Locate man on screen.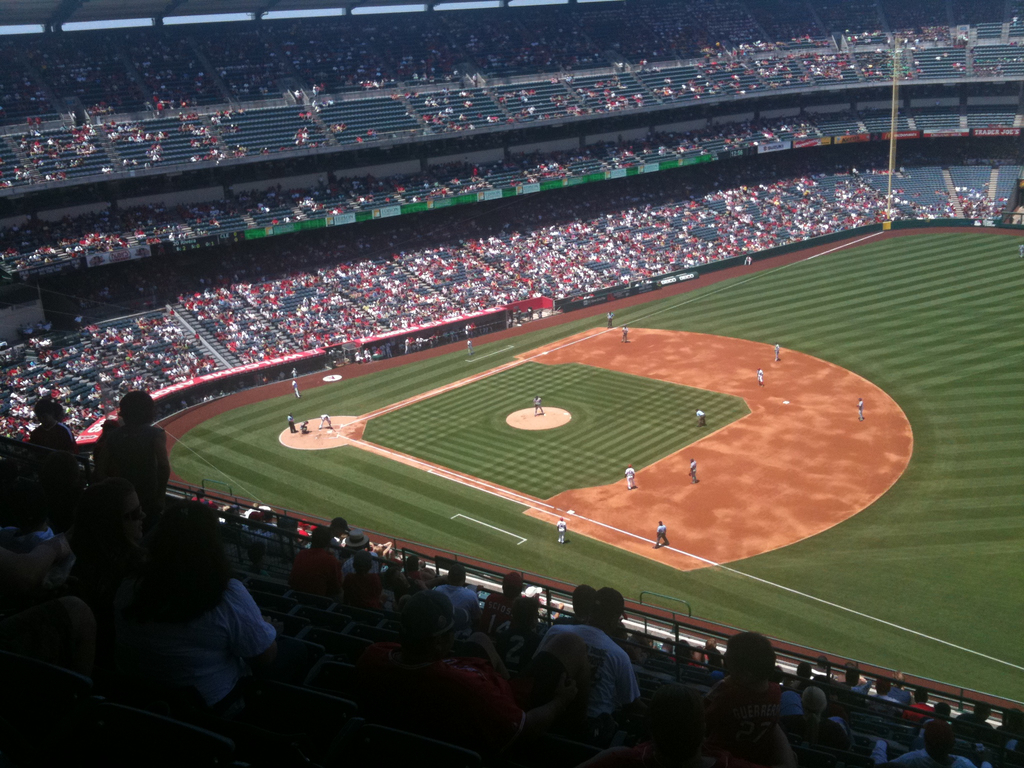
On screen at (283, 413, 298, 442).
